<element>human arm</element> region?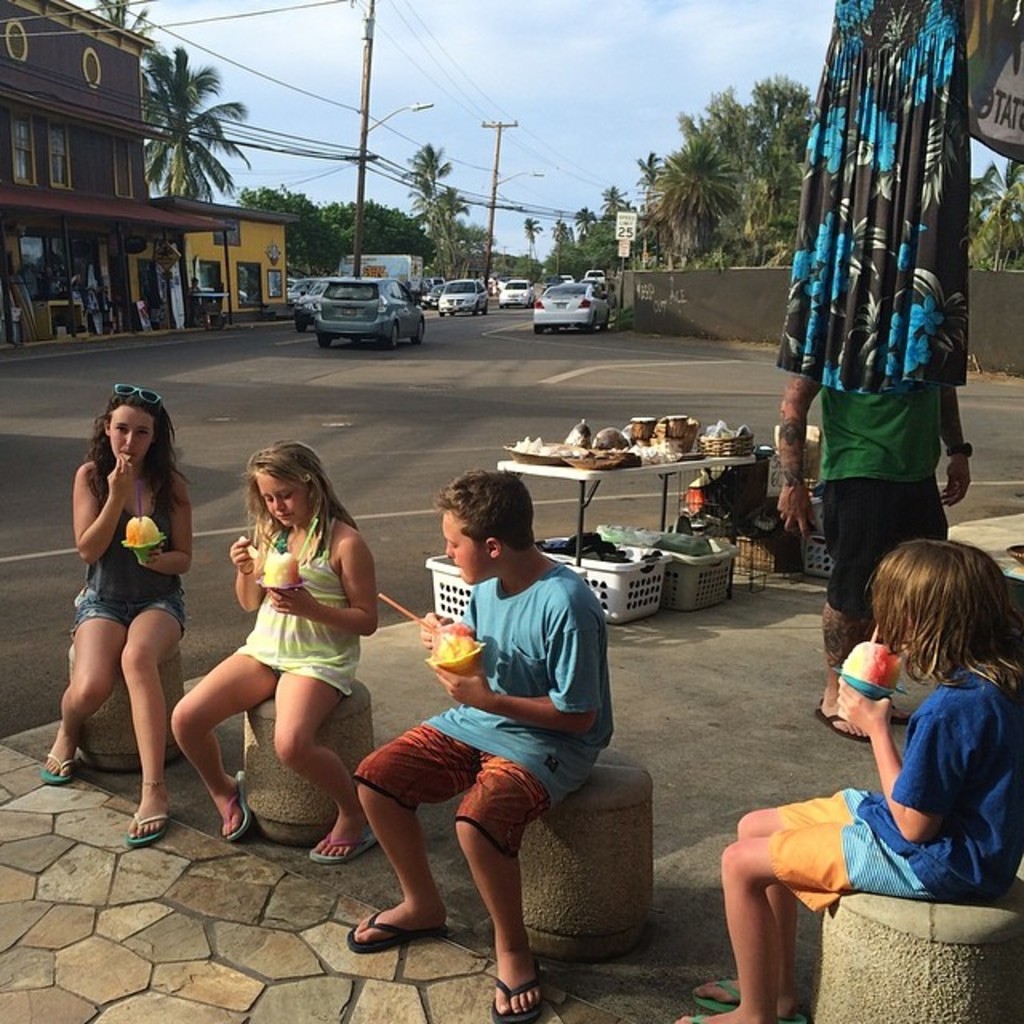
bbox=(936, 386, 979, 512)
